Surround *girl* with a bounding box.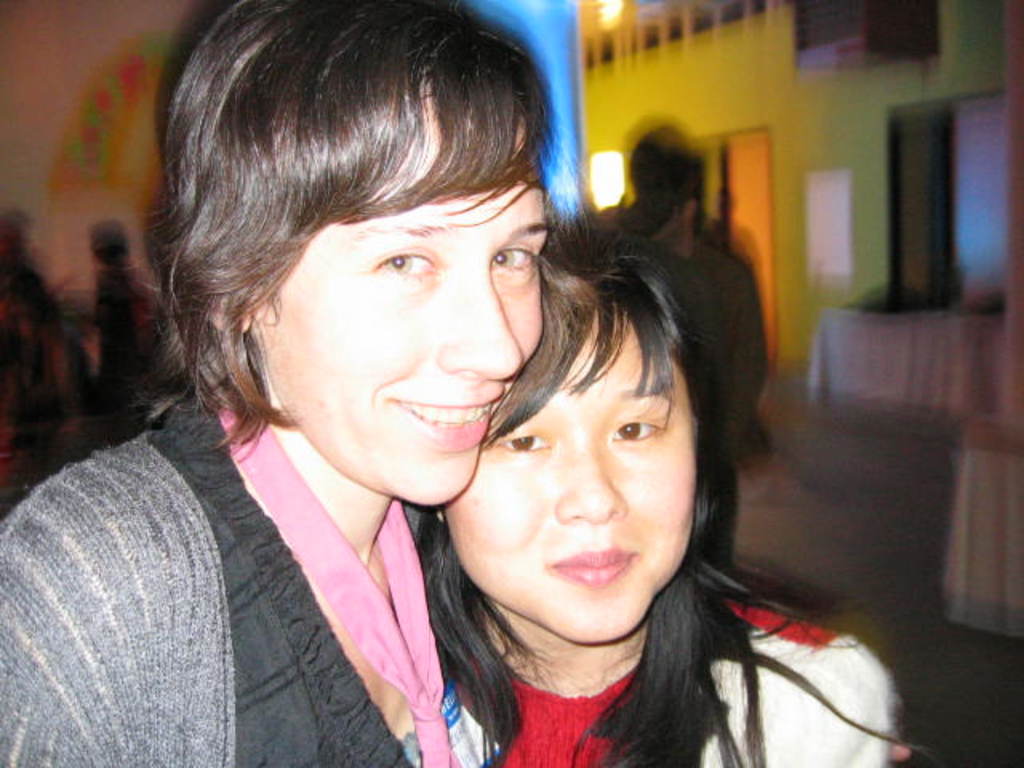
region(414, 222, 925, 766).
